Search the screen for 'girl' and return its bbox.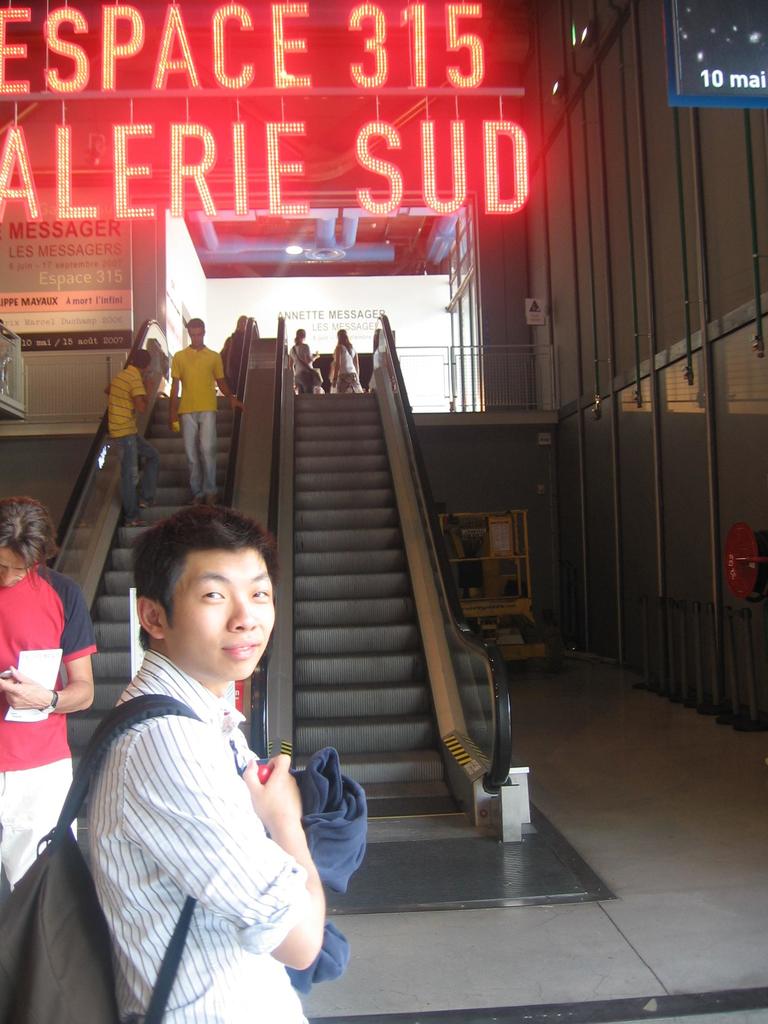
Found: locate(327, 323, 365, 393).
